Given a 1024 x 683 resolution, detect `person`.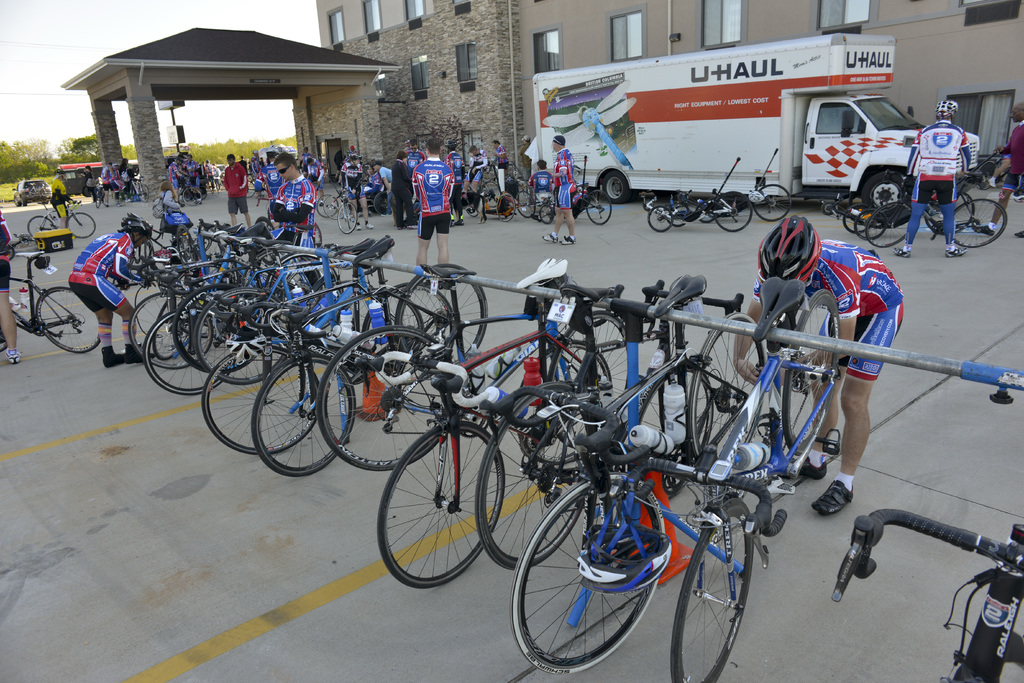
(0, 207, 17, 365).
